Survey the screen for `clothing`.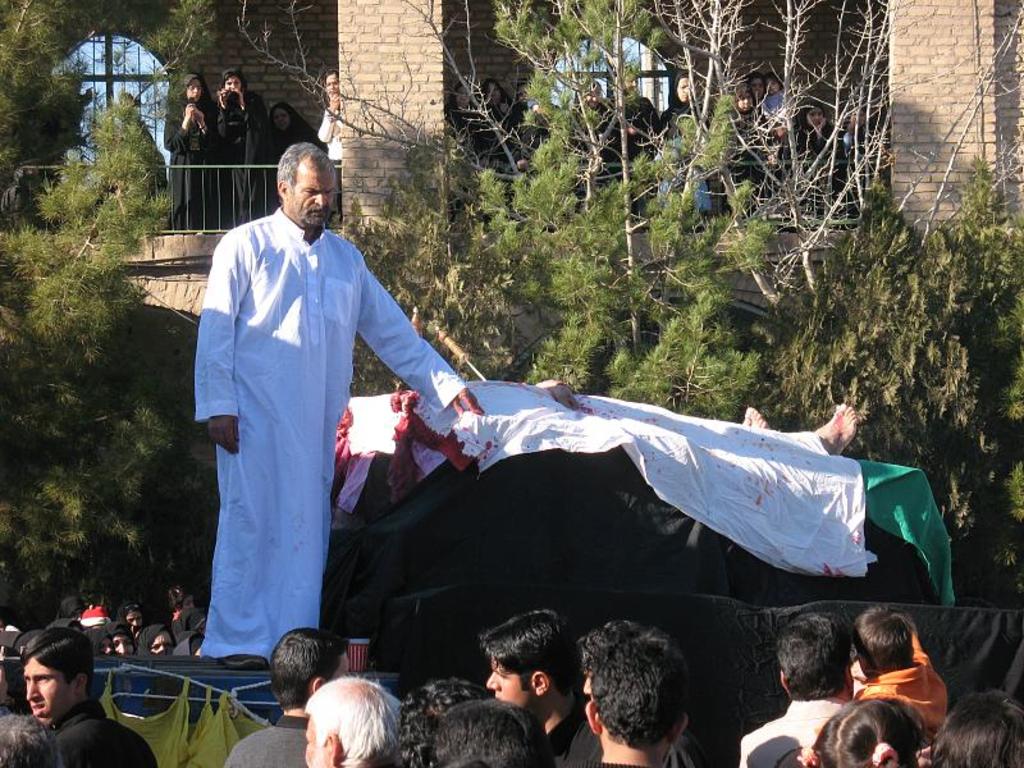
Survey found: detection(568, 714, 695, 767).
